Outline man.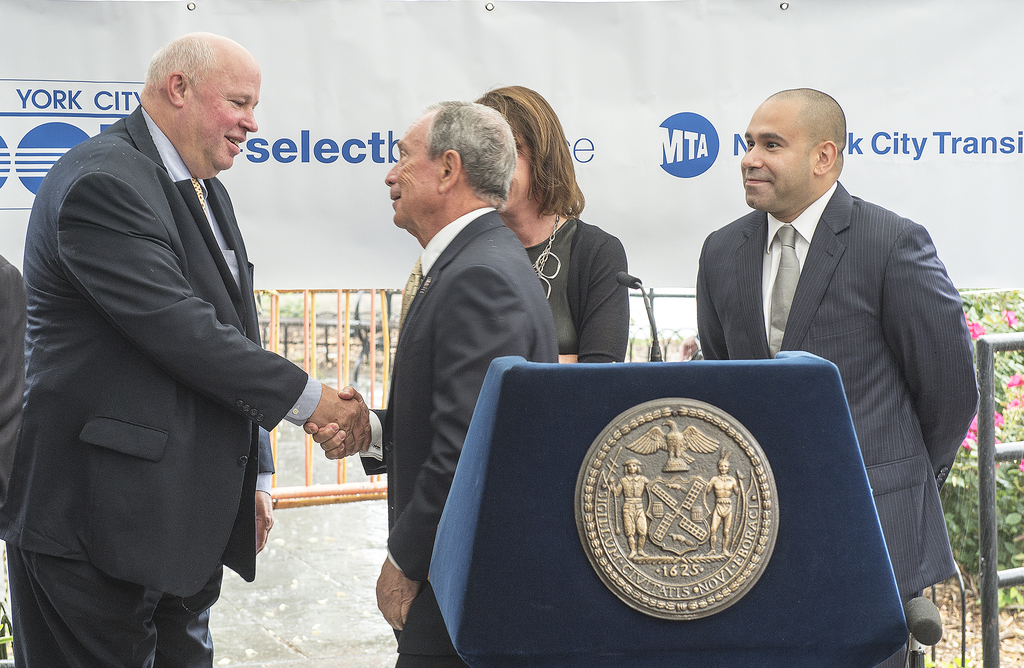
Outline: box(696, 79, 983, 667).
